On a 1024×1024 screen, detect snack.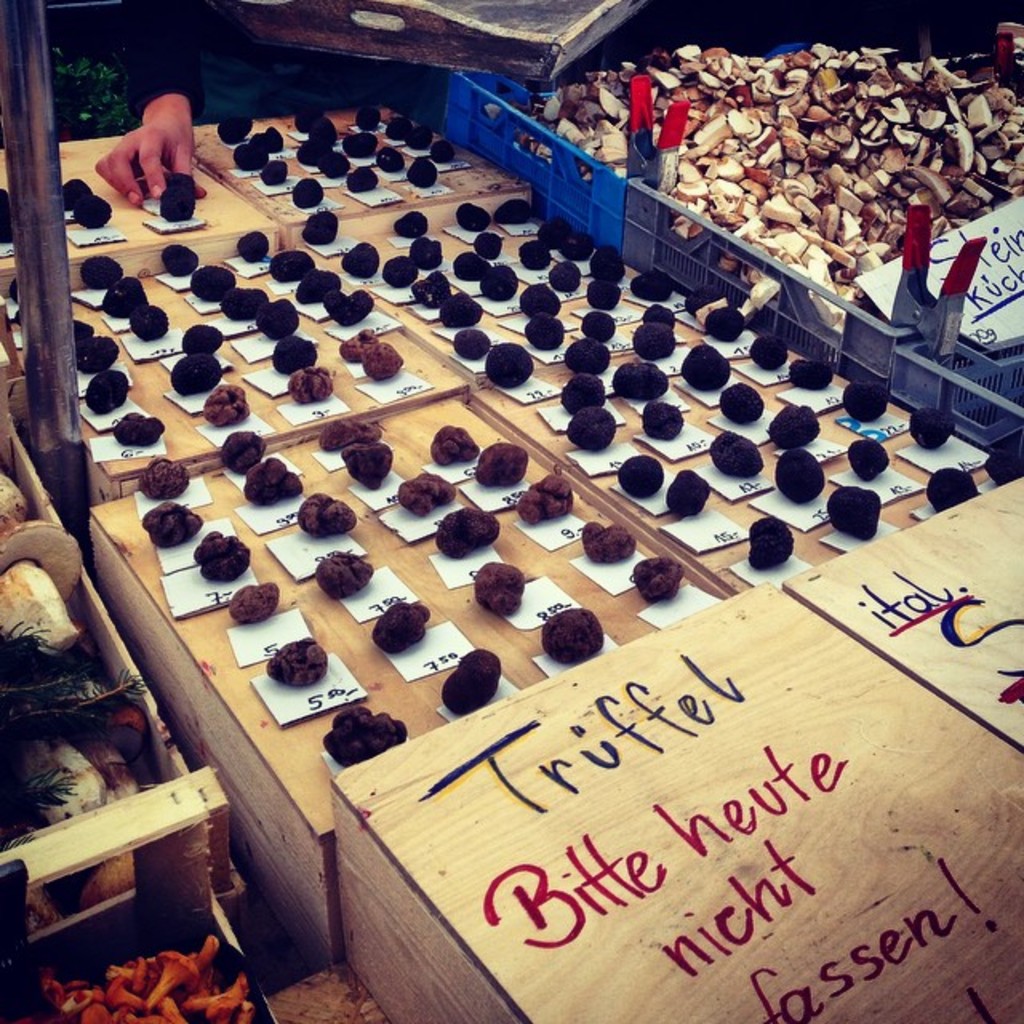
[left=632, top=275, right=680, bottom=299].
